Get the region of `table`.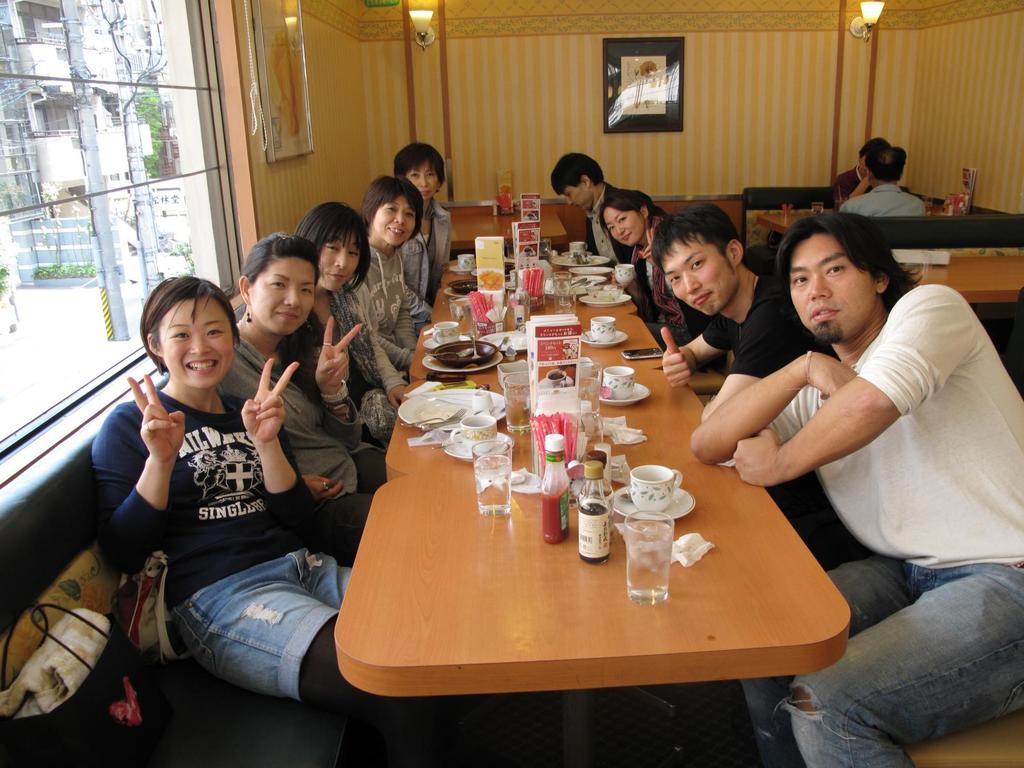
(313, 327, 865, 756).
